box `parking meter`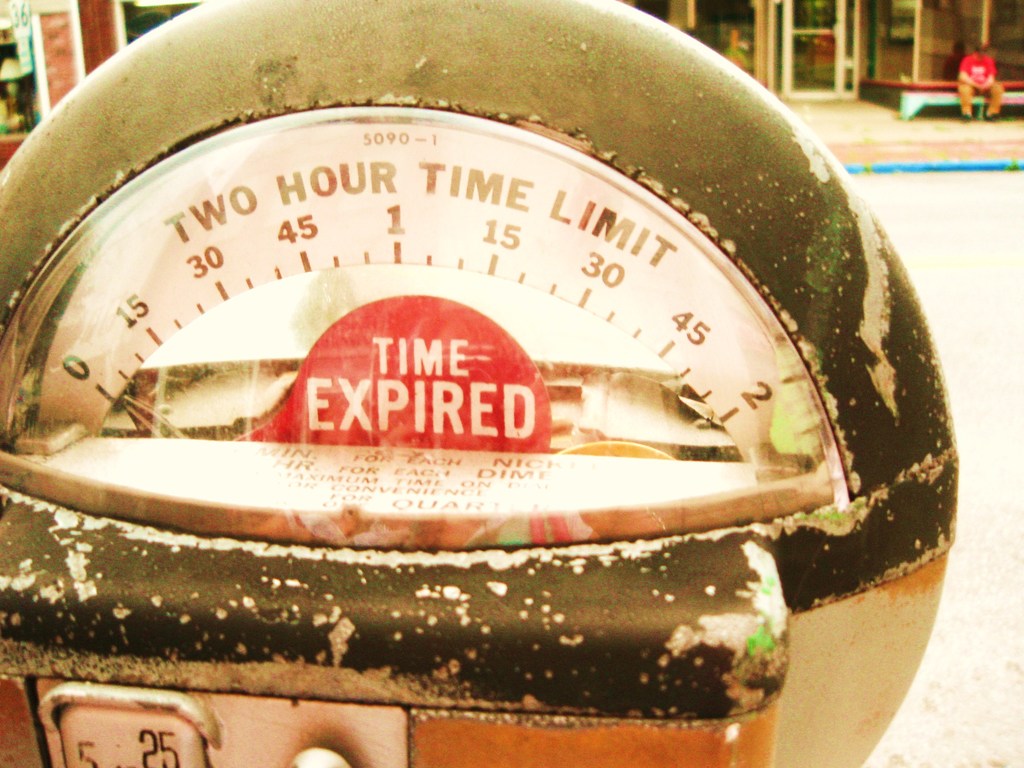
detection(0, 0, 961, 767)
